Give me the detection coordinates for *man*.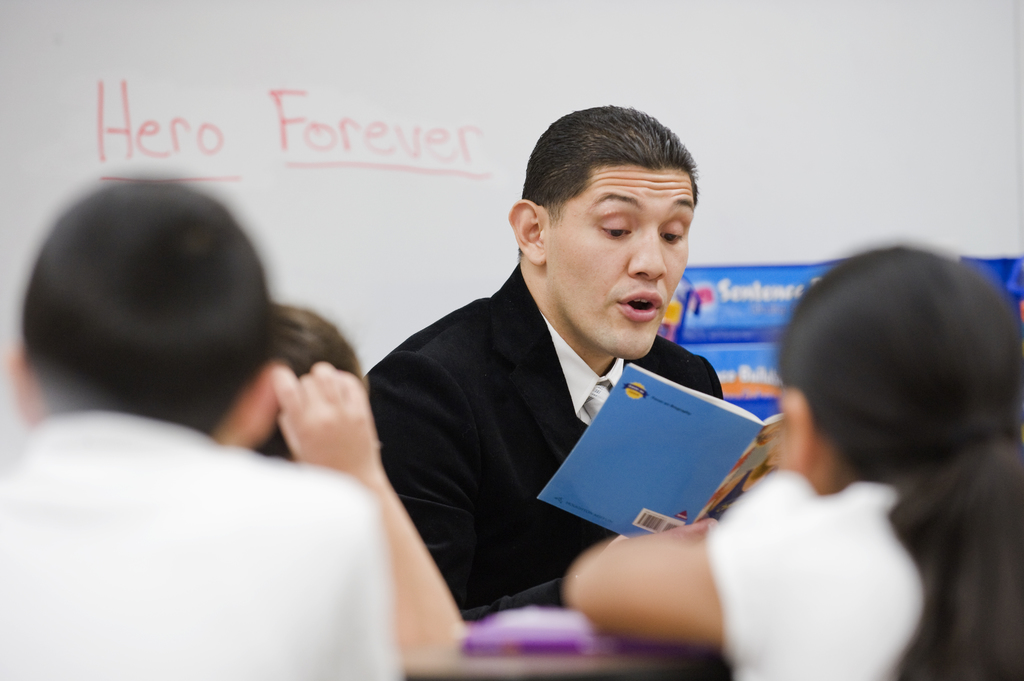
rect(380, 147, 772, 594).
